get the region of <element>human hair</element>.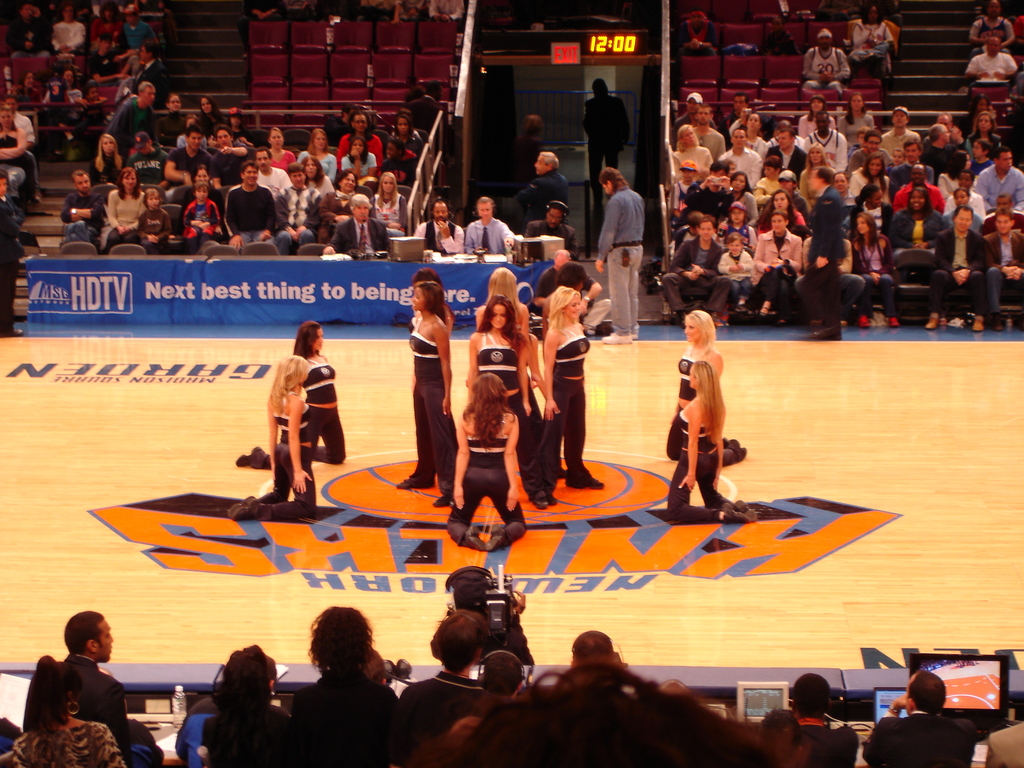
253/147/273/165.
